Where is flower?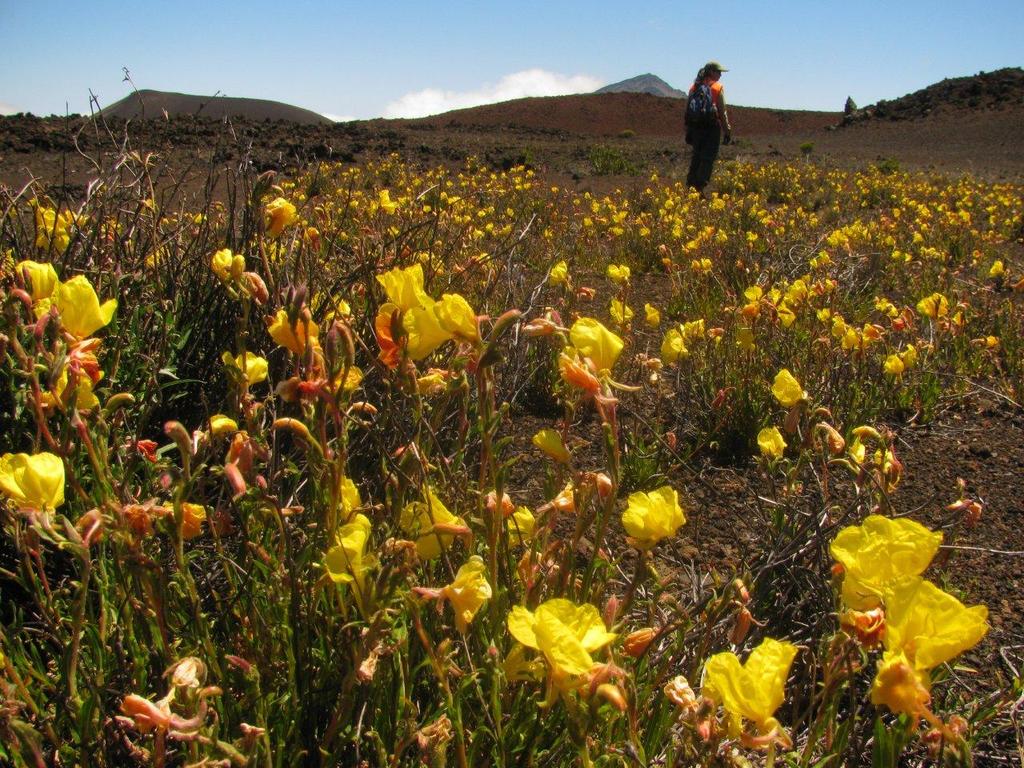
847 434 865 466.
